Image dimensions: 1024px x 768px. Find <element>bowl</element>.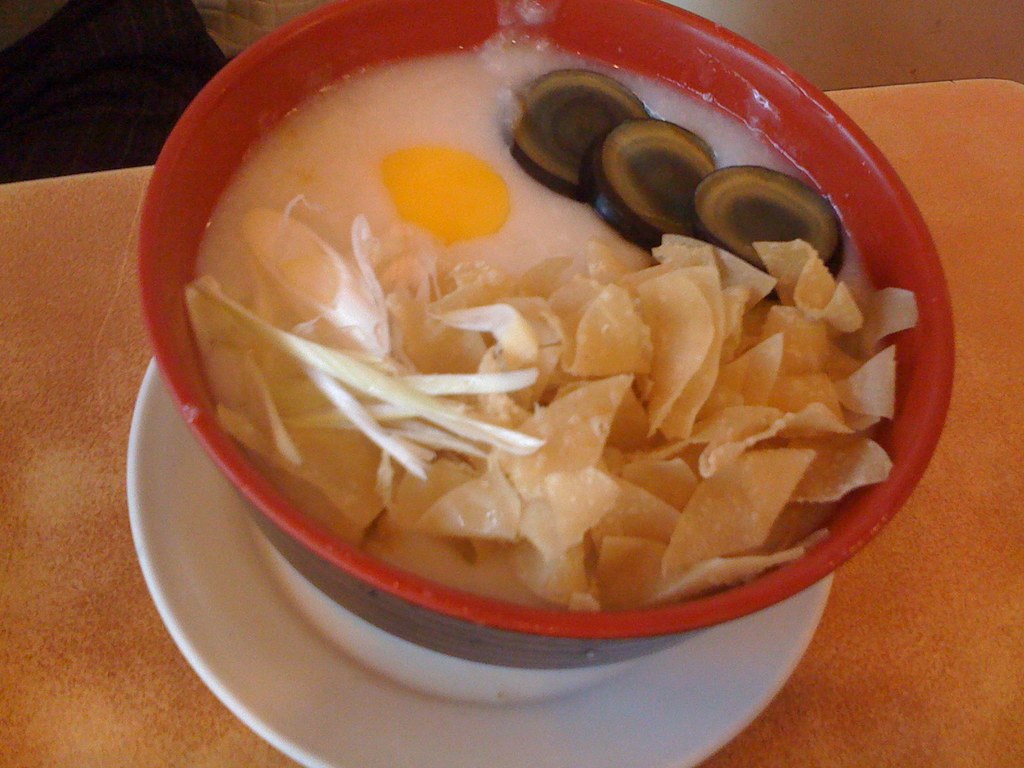
box(129, 0, 951, 669).
